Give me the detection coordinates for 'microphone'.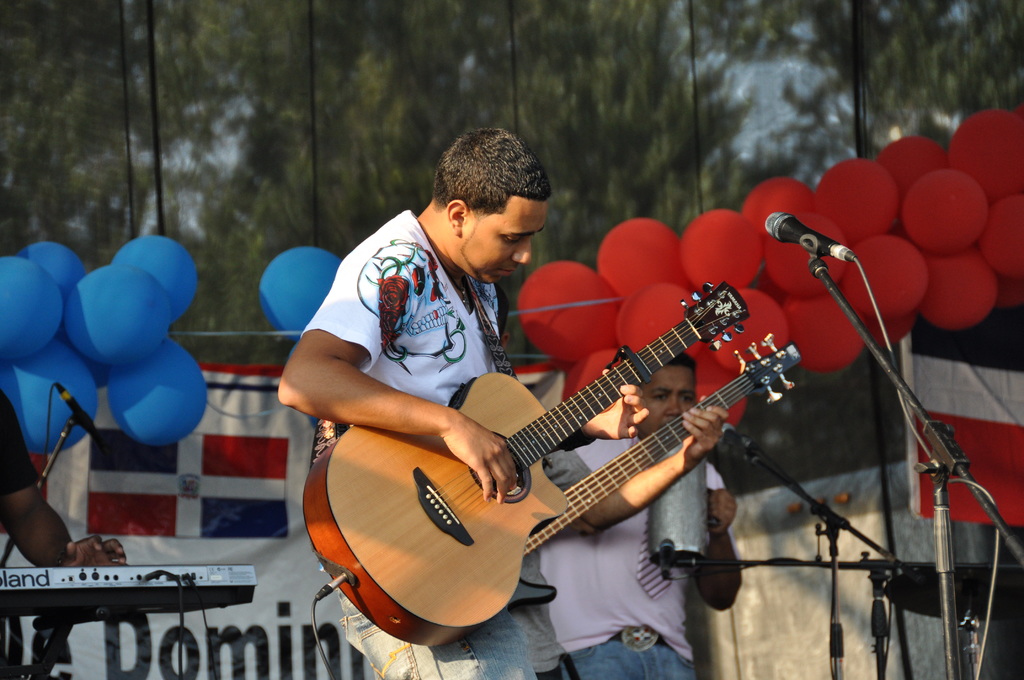
(792, 255, 836, 286).
